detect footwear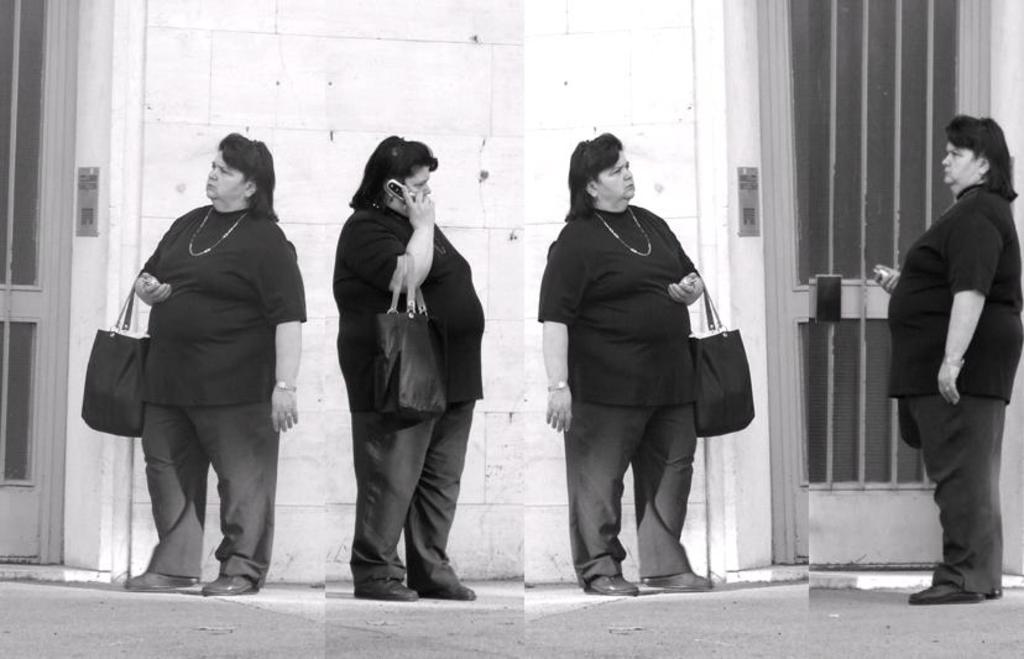
<bbox>351, 577, 424, 603</bbox>
